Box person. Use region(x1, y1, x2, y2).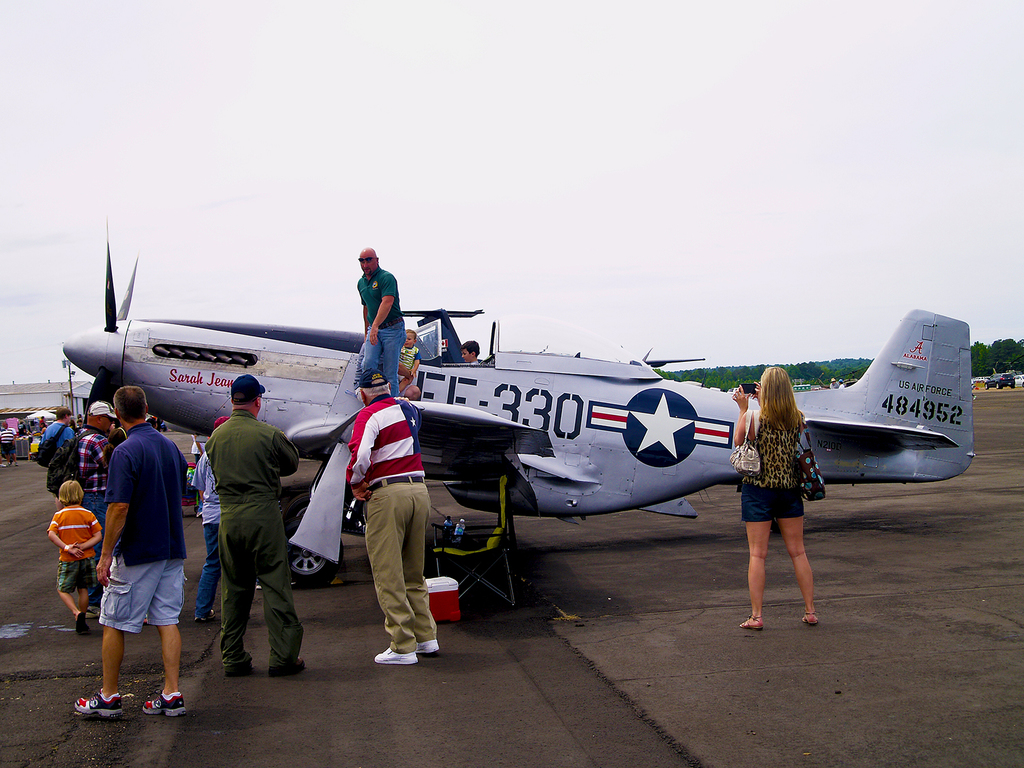
region(43, 424, 44, 428).
